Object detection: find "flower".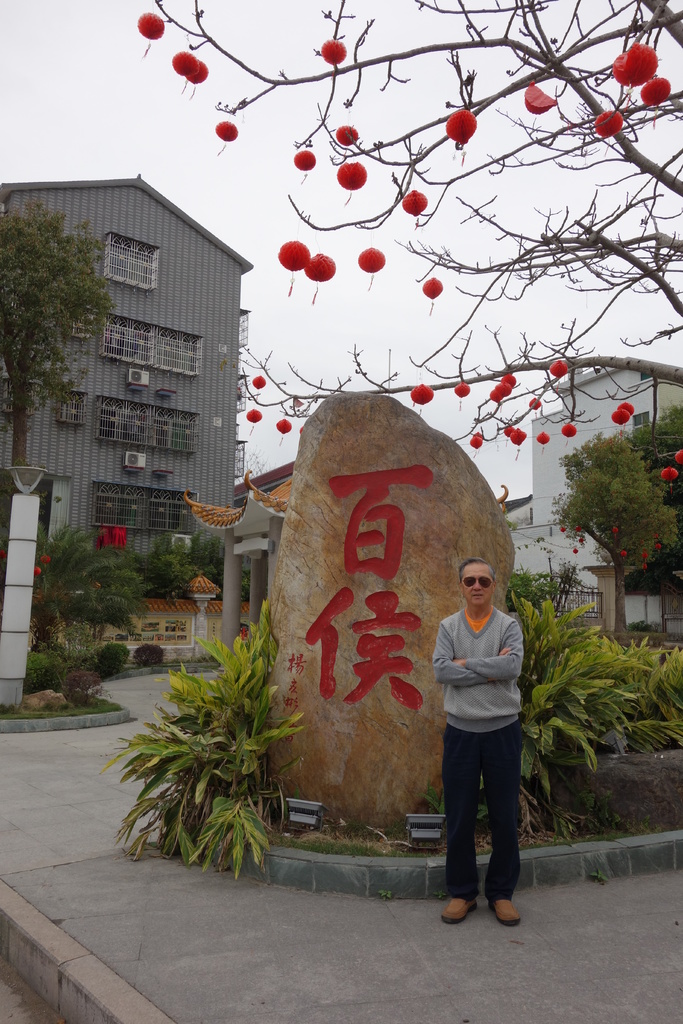
{"x1": 188, "y1": 63, "x2": 208, "y2": 84}.
